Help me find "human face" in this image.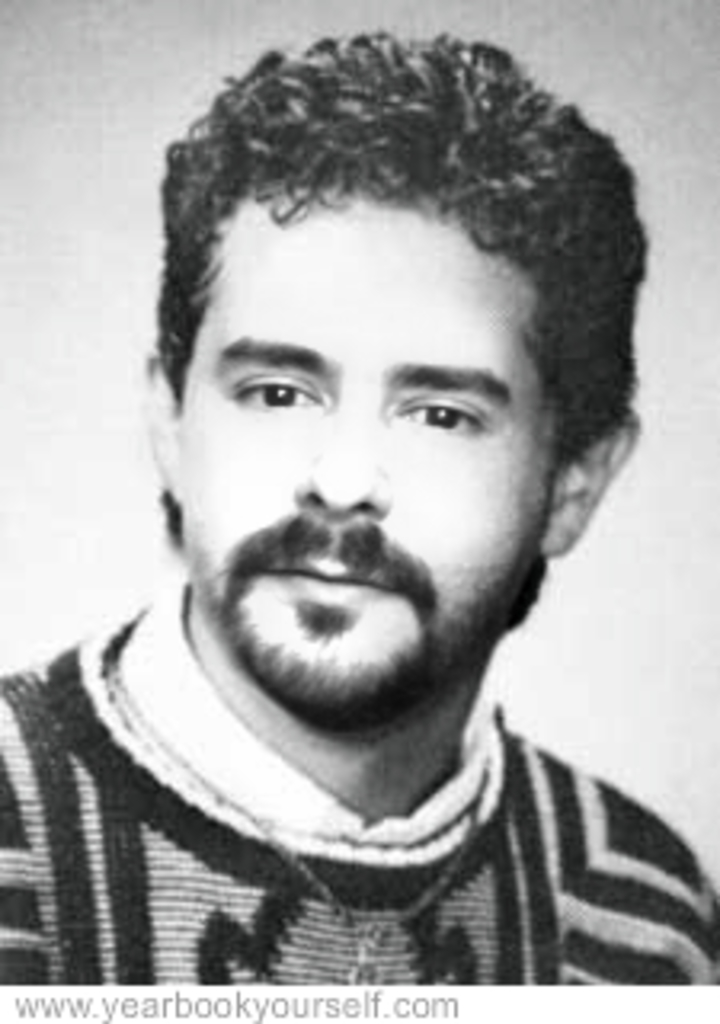
Found it: locate(176, 192, 560, 723).
